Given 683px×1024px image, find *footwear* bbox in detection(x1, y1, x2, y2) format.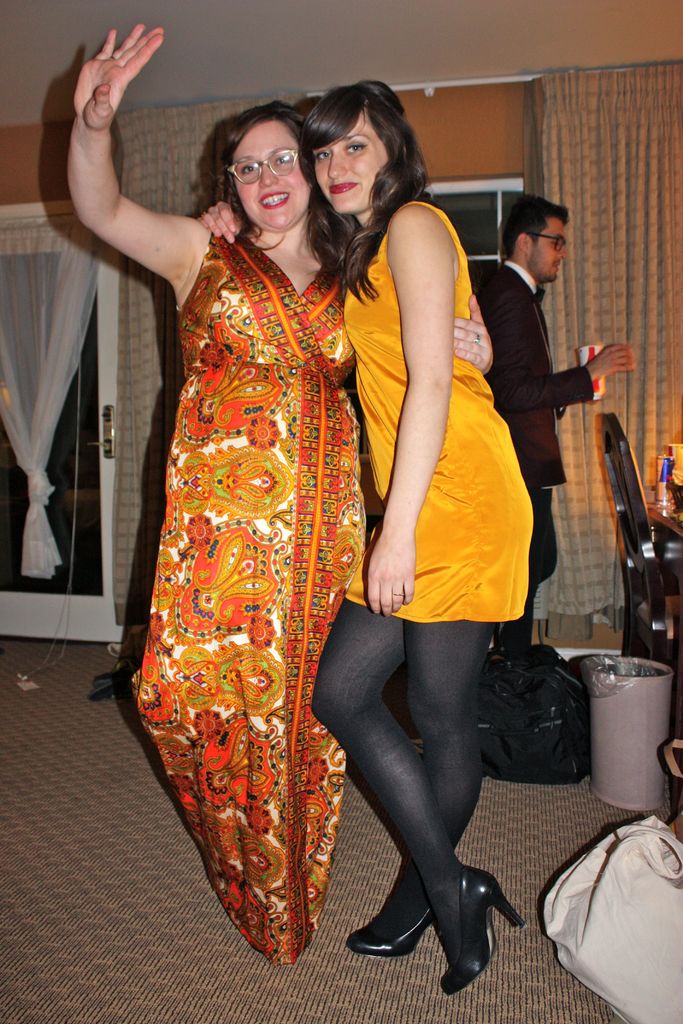
detection(345, 902, 438, 958).
